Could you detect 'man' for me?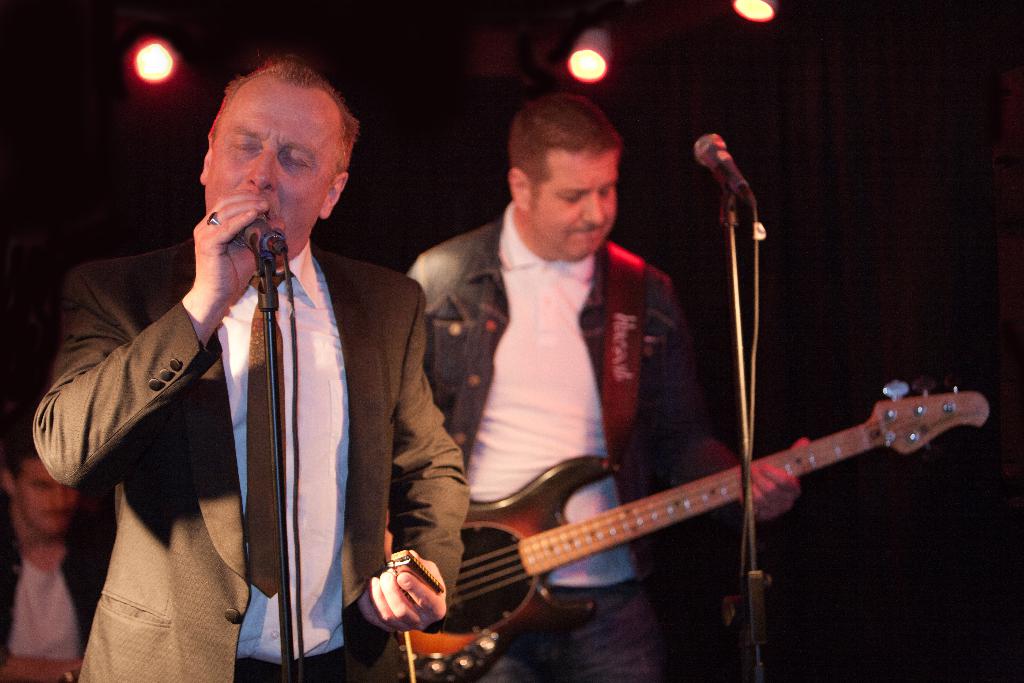
Detection result: l=404, t=86, r=813, b=682.
